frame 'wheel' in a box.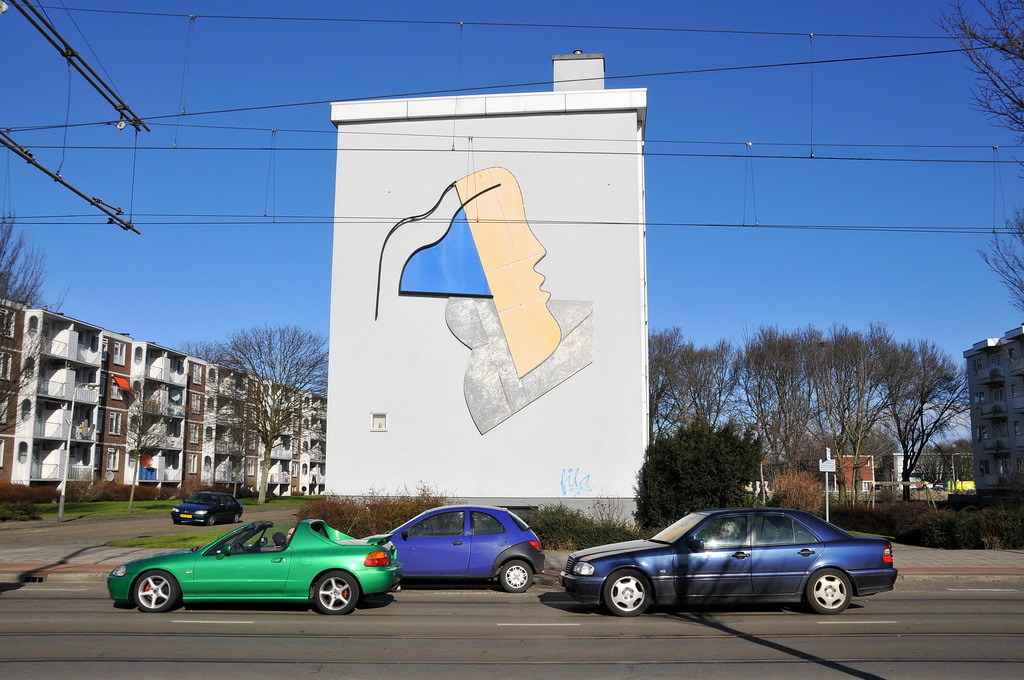
Rect(207, 515, 222, 526).
